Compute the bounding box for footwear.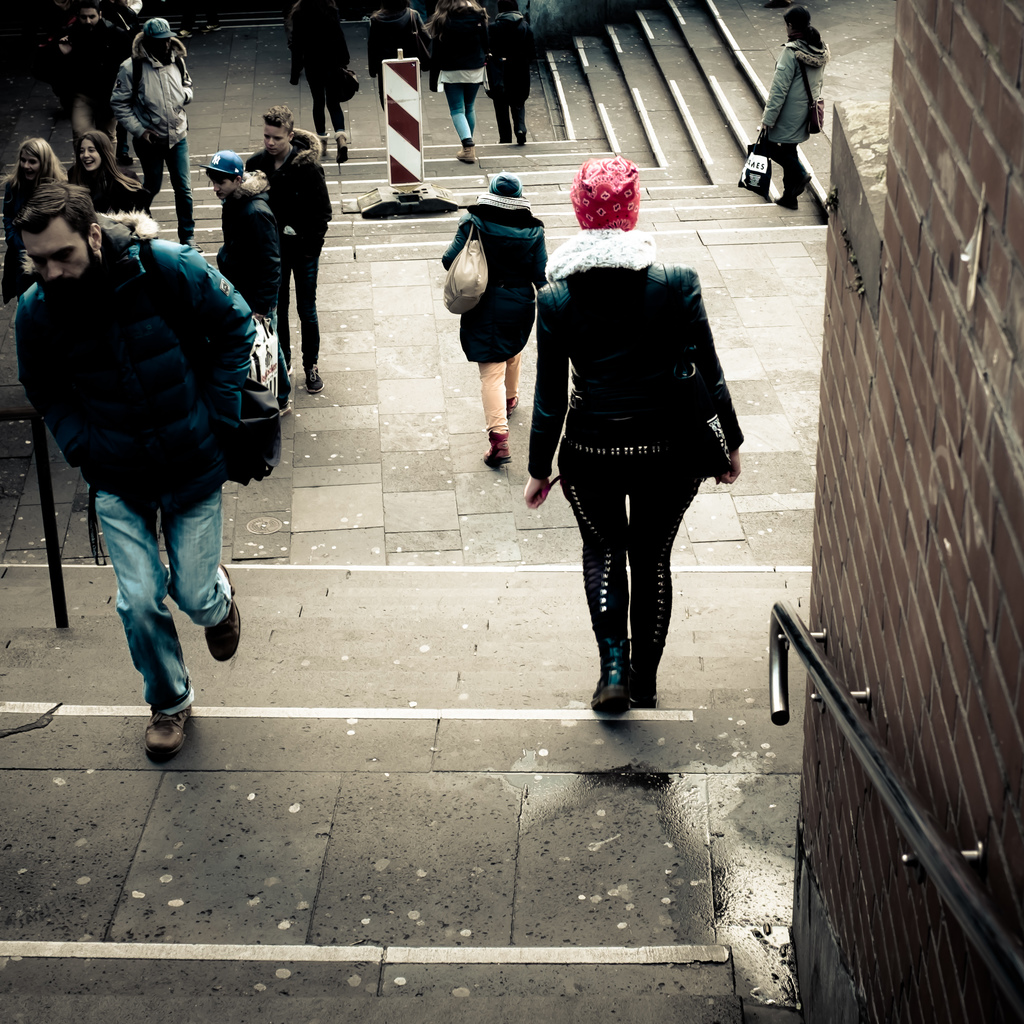
[x1=199, y1=566, x2=237, y2=664].
